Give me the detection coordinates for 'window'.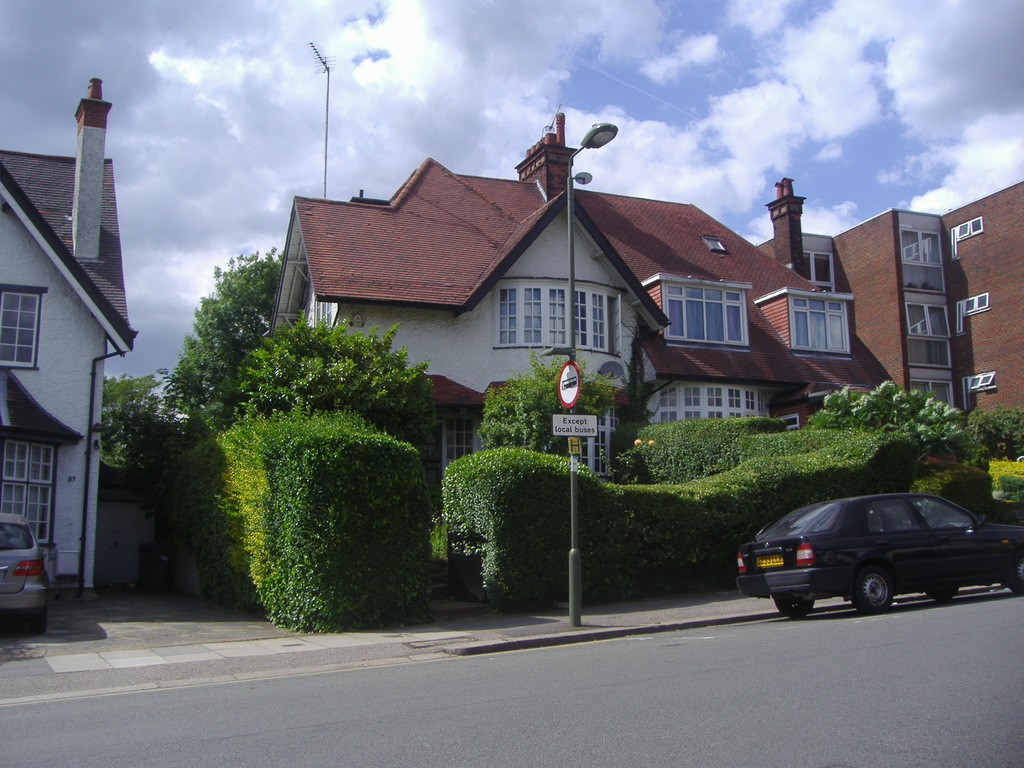
496, 278, 545, 344.
